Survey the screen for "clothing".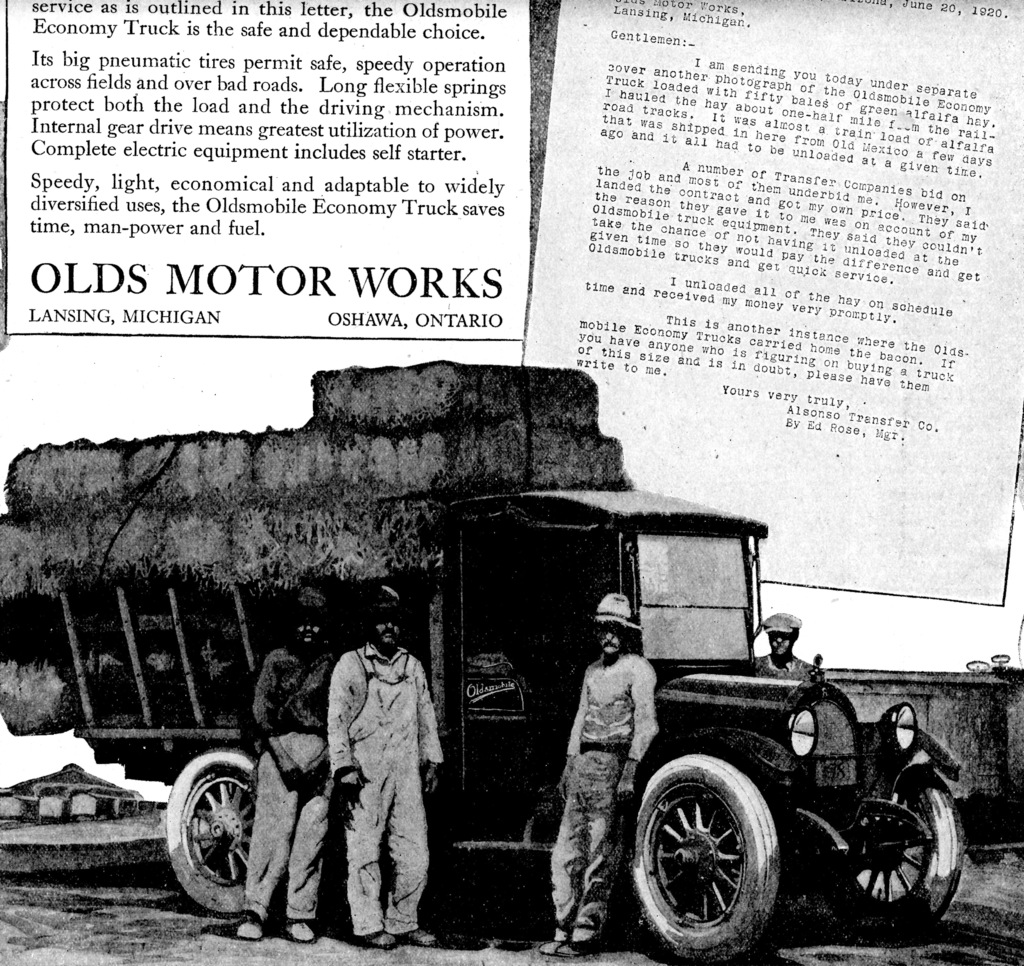
Survey found: <bbox>304, 647, 447, 936</bbox>.
